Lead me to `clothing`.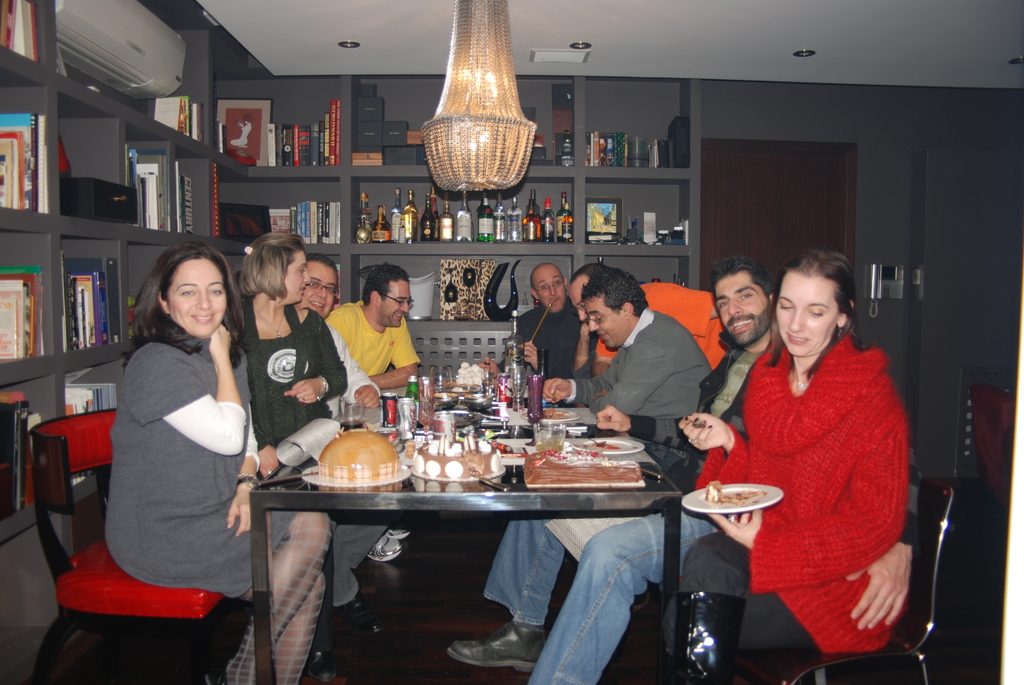
Lead to (left=329, top=512, right=401, bottom=610).
